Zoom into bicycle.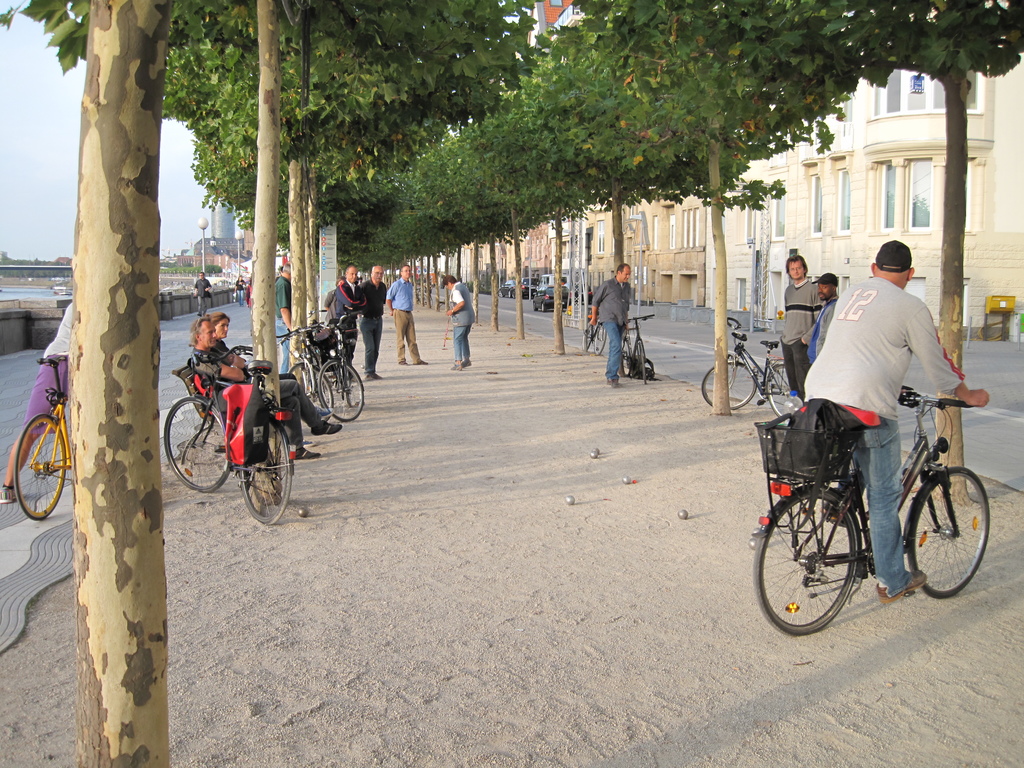
Zoom target: 163:343:296:525.
